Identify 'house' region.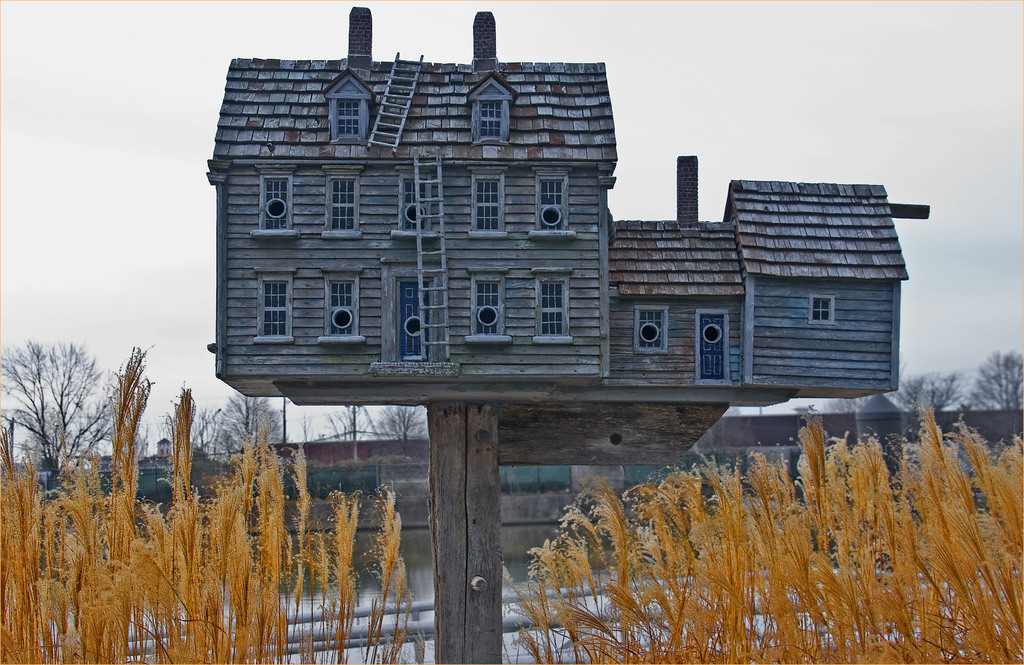
Region: bbox=(604, 179, 910, 391).
